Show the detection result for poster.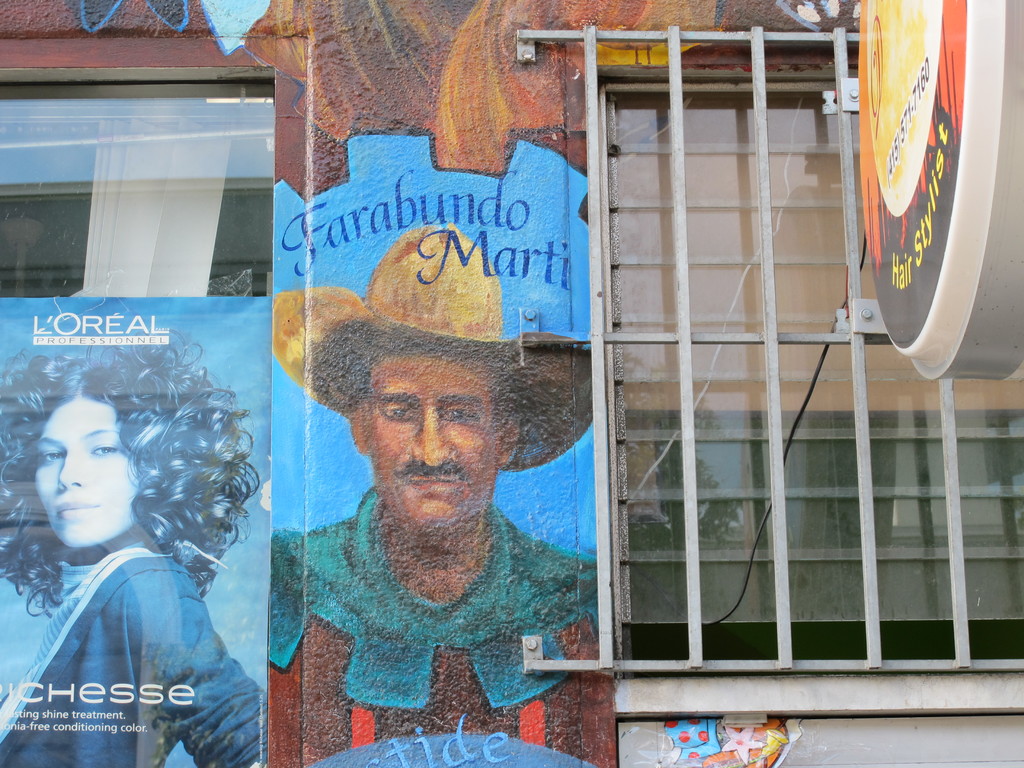
rect(1, 294, 269, 767).
